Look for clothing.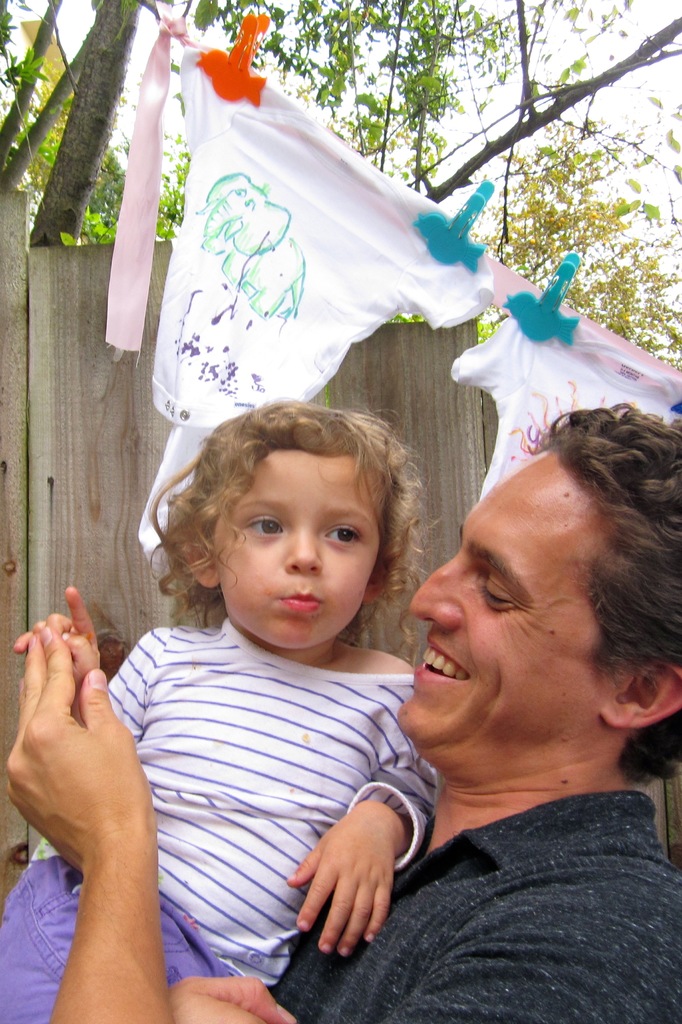
Found: region(448, 317, 681, 492).
